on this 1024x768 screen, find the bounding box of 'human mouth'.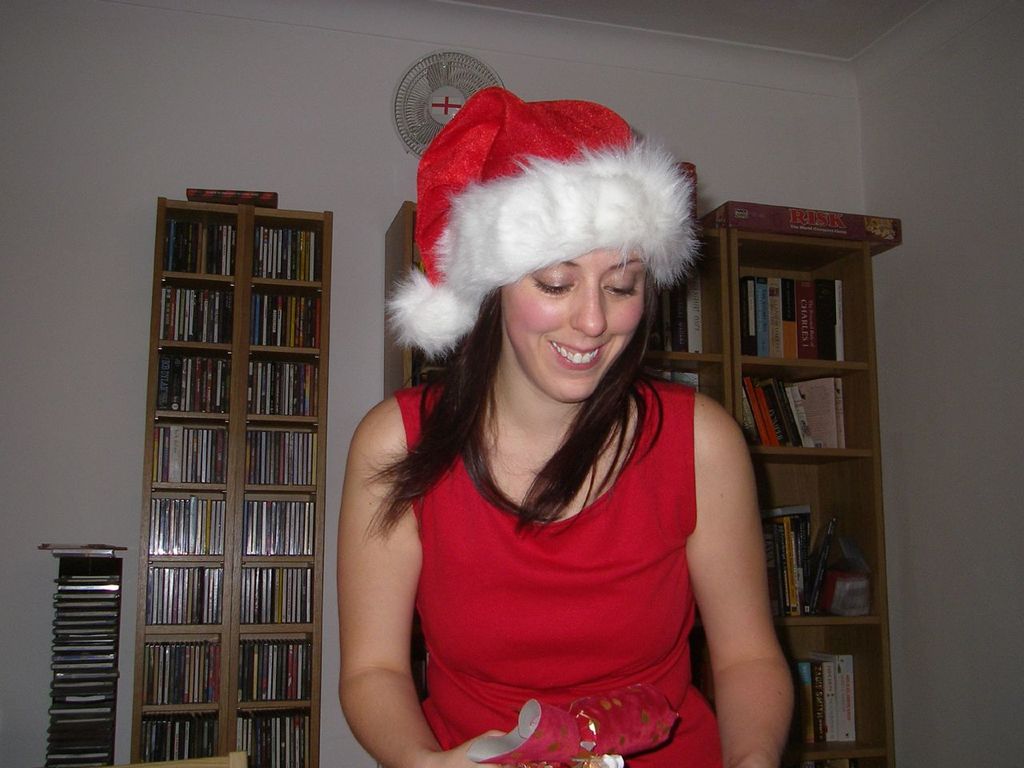
Bounding box: crop(545, 338, 614, 378).
